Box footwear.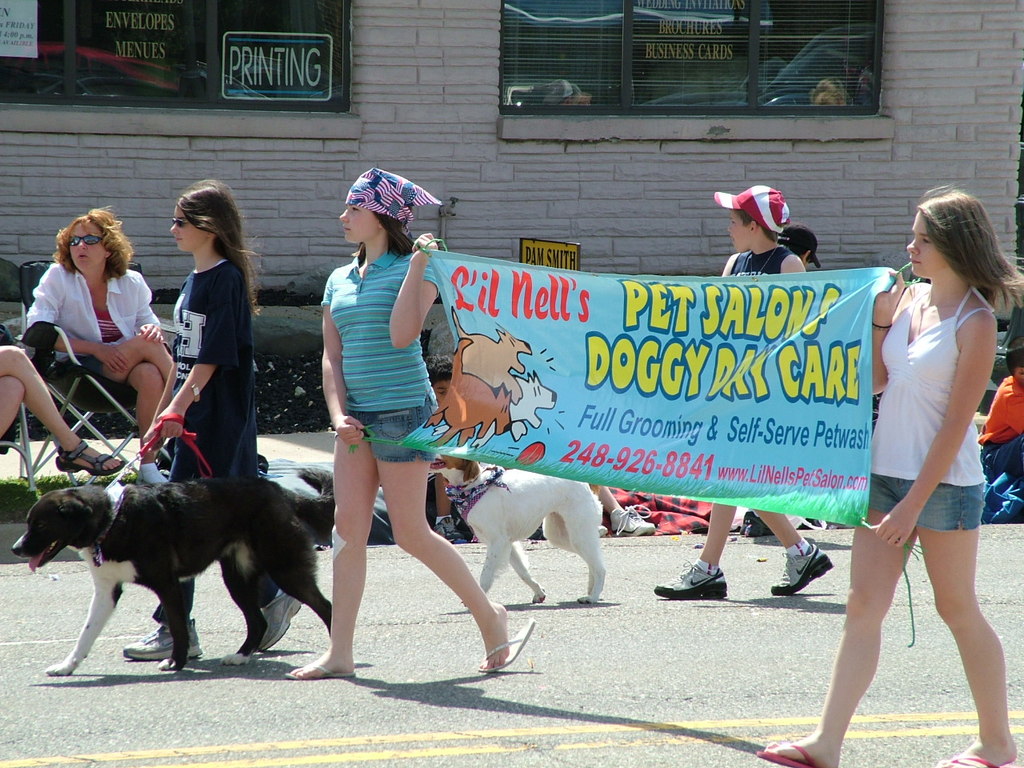
<region>773, 537, 833, 599</region>.
